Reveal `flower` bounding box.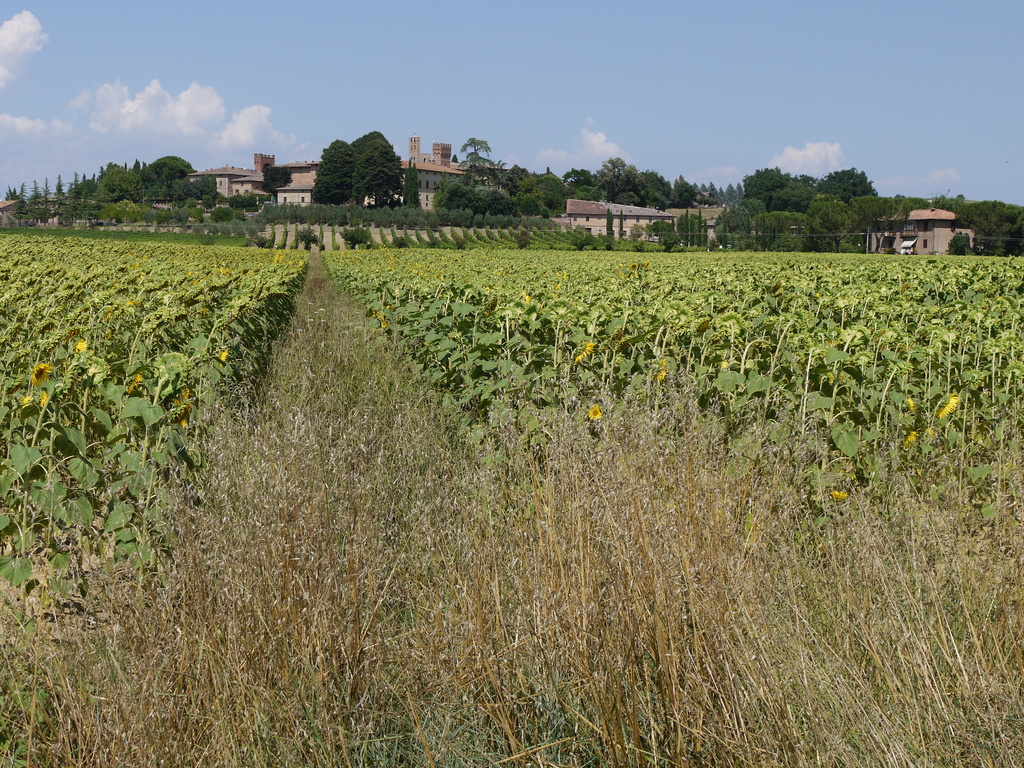
Revealed: x1=655 y1=358 x2=673 y2=385.
